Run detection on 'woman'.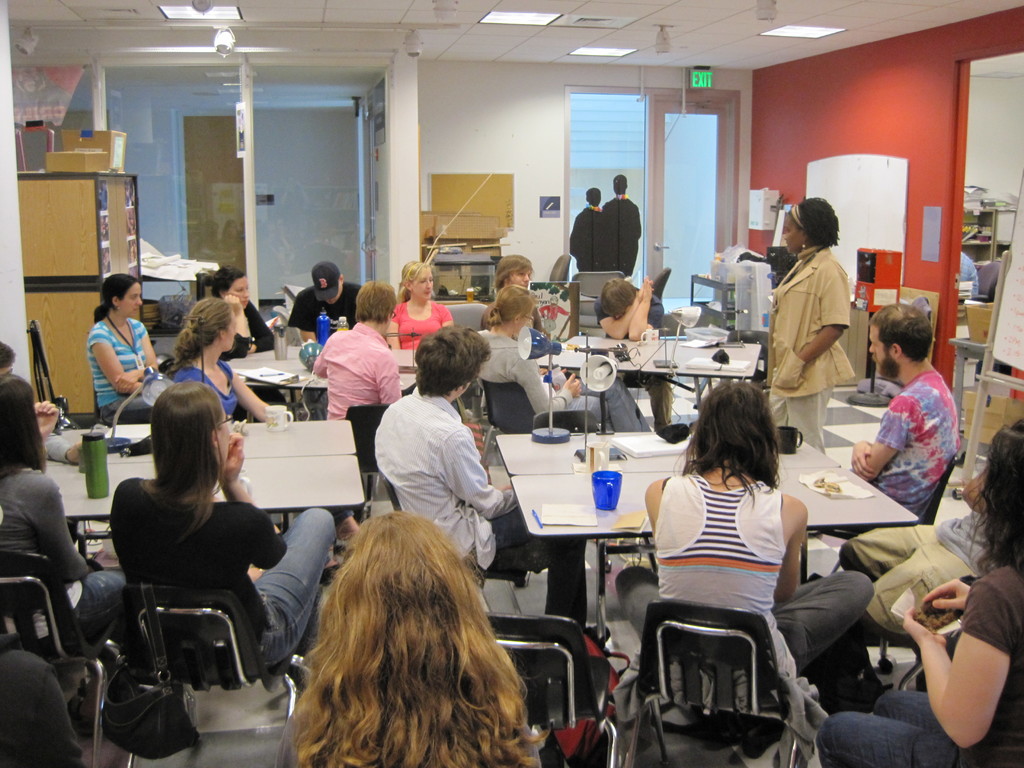
Result: x1=175 y1=297 x2=361 y2=588.
